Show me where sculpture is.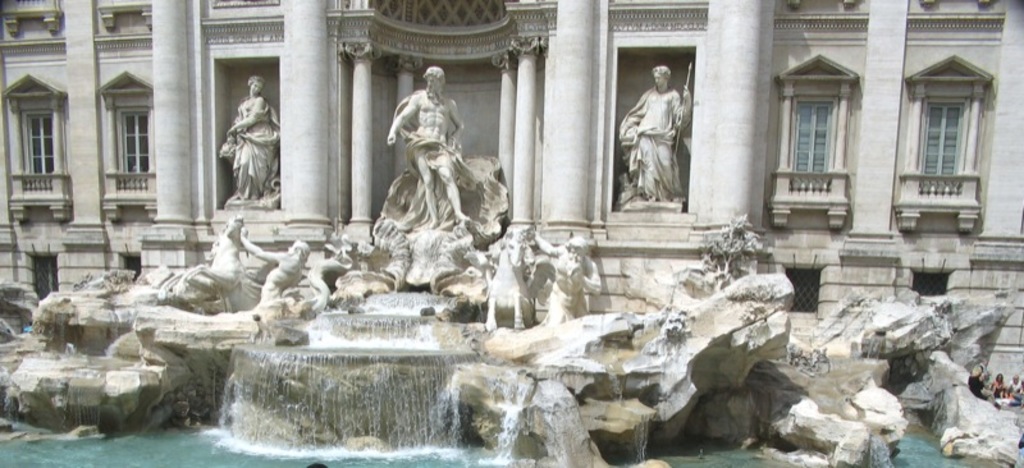
sculpture is at l=541, t=239, r=614, b=326.
